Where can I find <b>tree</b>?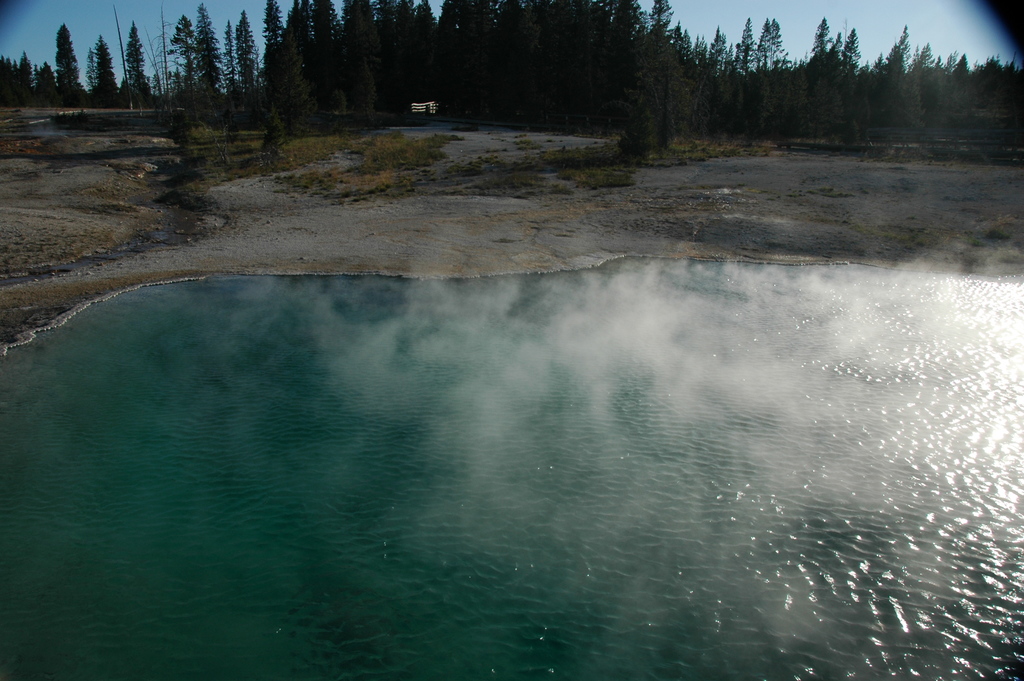
You can find it at (left=227, top=22, right=237, bottom=85).
